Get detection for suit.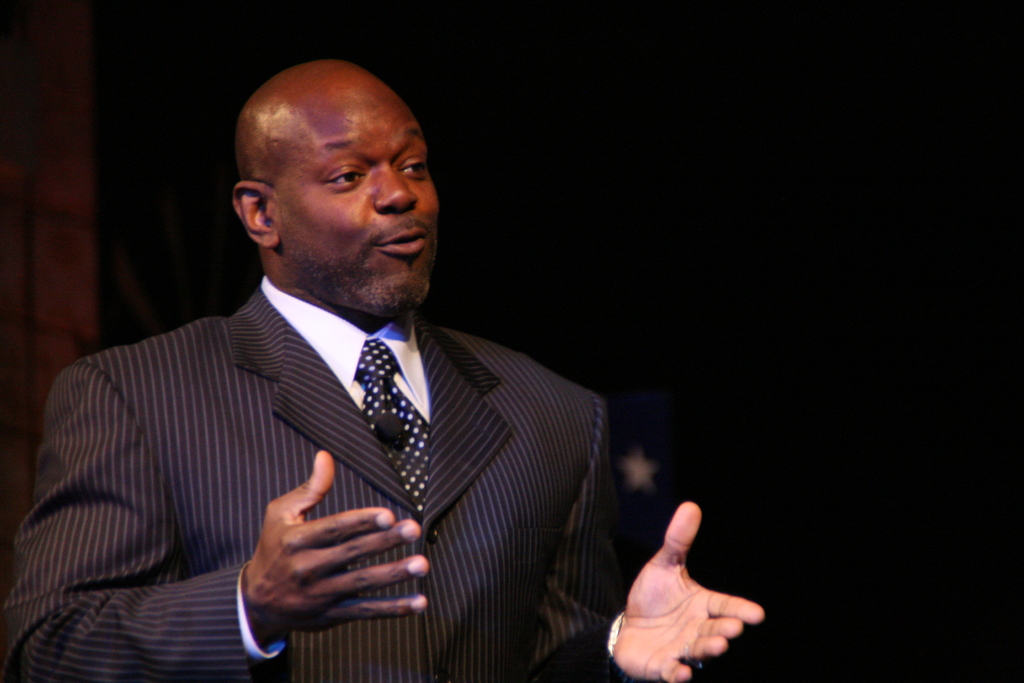
Detection: 38/220/568/668.
